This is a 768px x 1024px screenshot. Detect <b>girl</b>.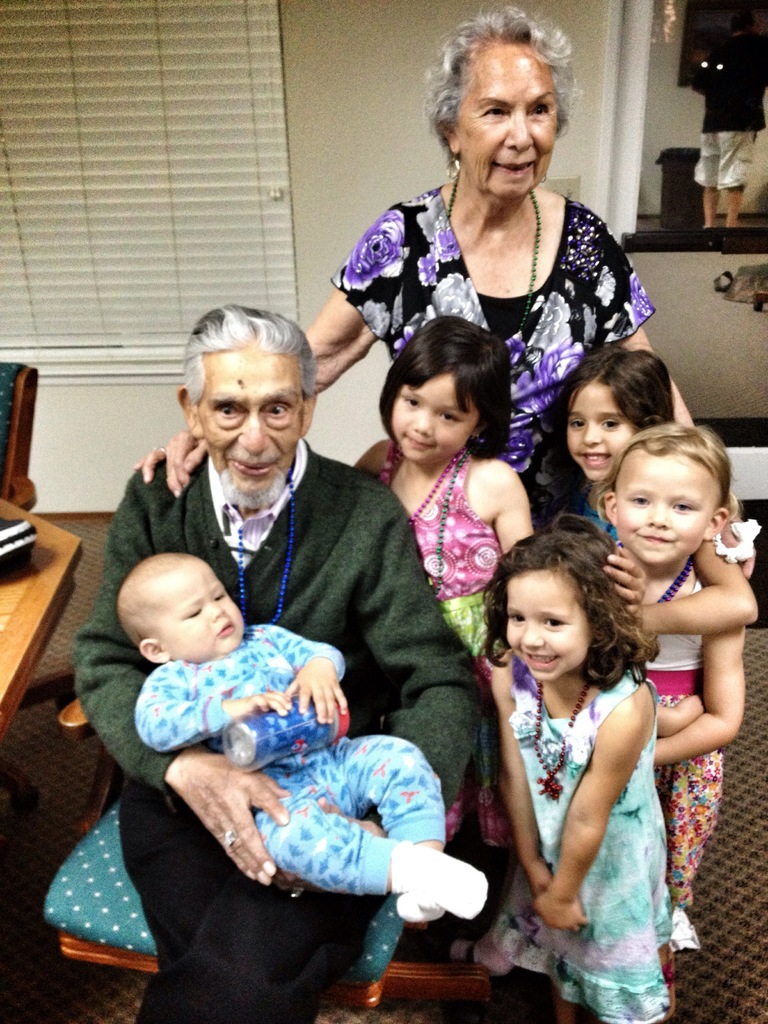
bbox=[353, 309, 532, 664].
